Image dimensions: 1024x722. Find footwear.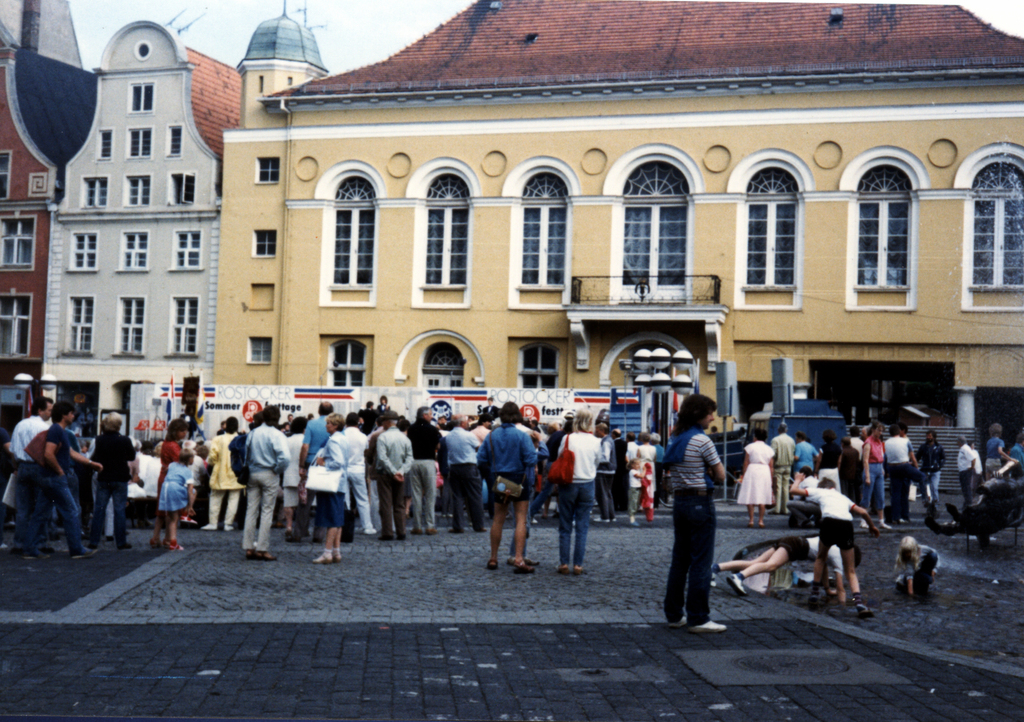
select_region(575, 571, 586, 574).
